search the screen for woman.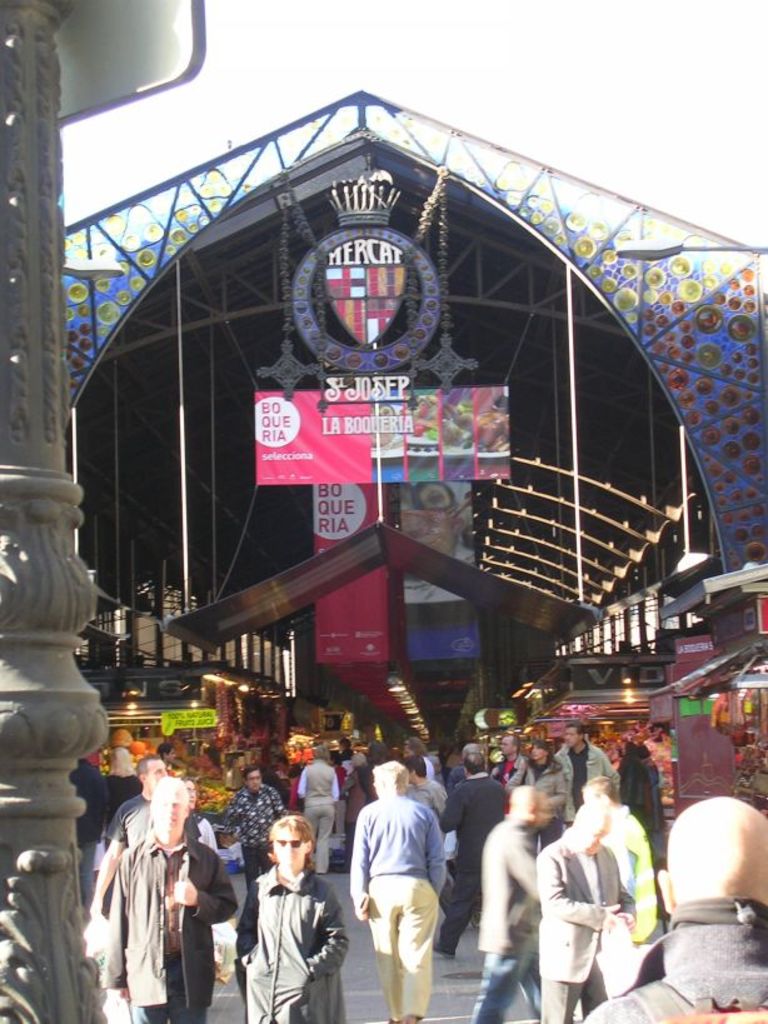
Found at box=[299, 749, 339, 874].
